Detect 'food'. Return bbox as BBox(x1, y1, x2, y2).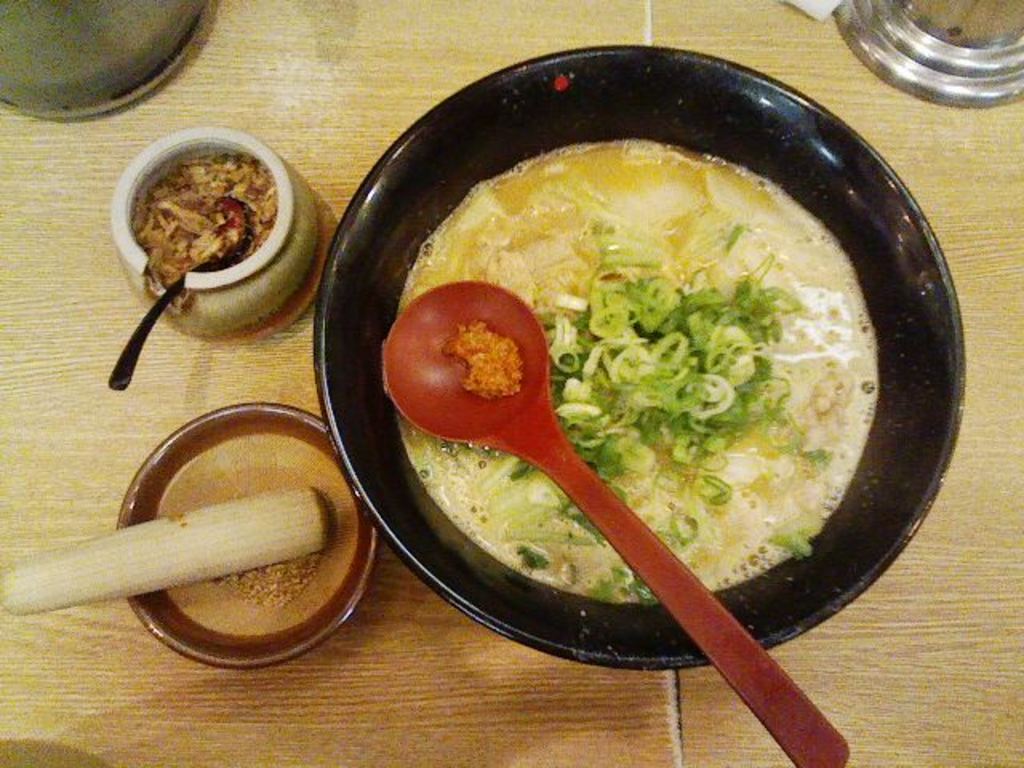
BBox(126, 158, 275, 315).
